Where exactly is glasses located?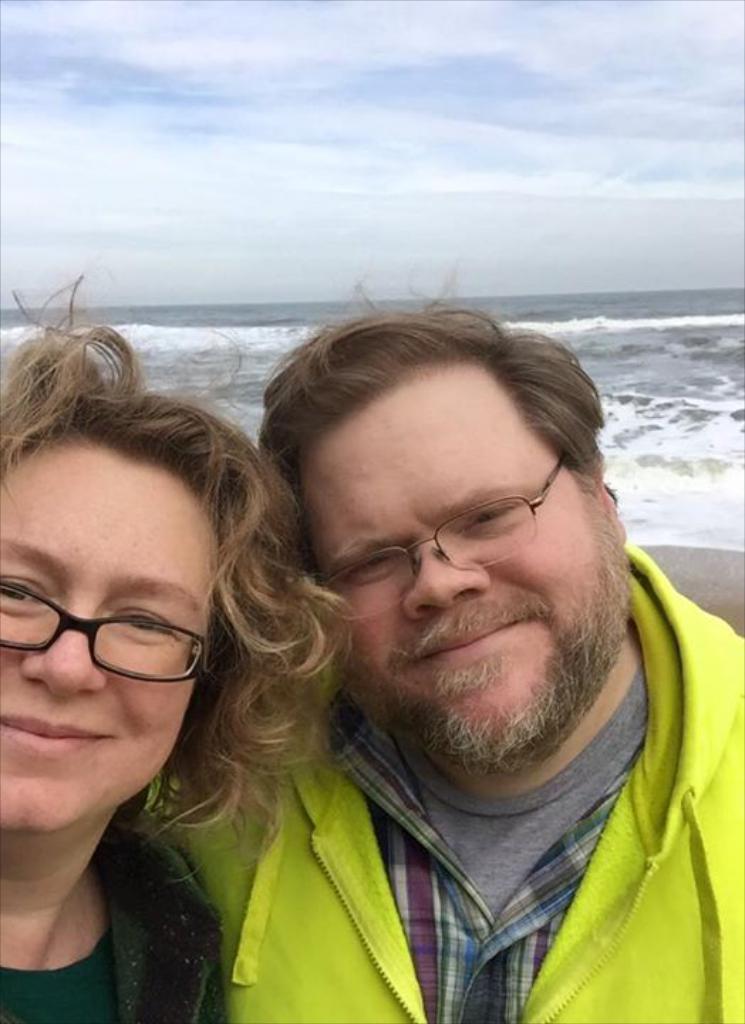
Its bounding box is box(309, 447, 572, 626).
